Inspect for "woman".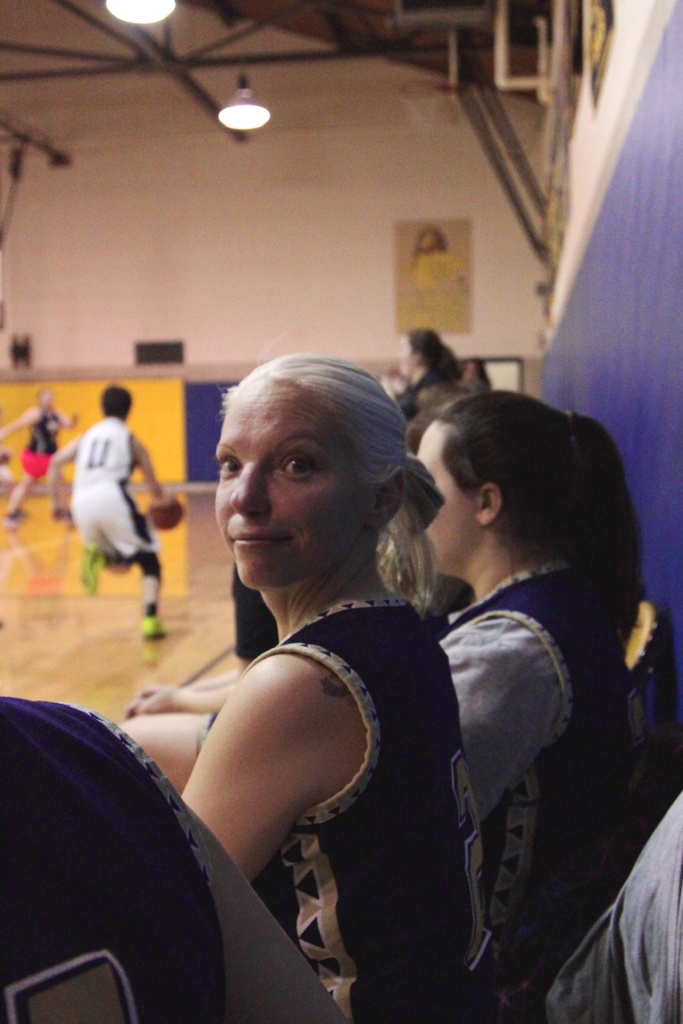
Inspection: 120 384 644 981.
